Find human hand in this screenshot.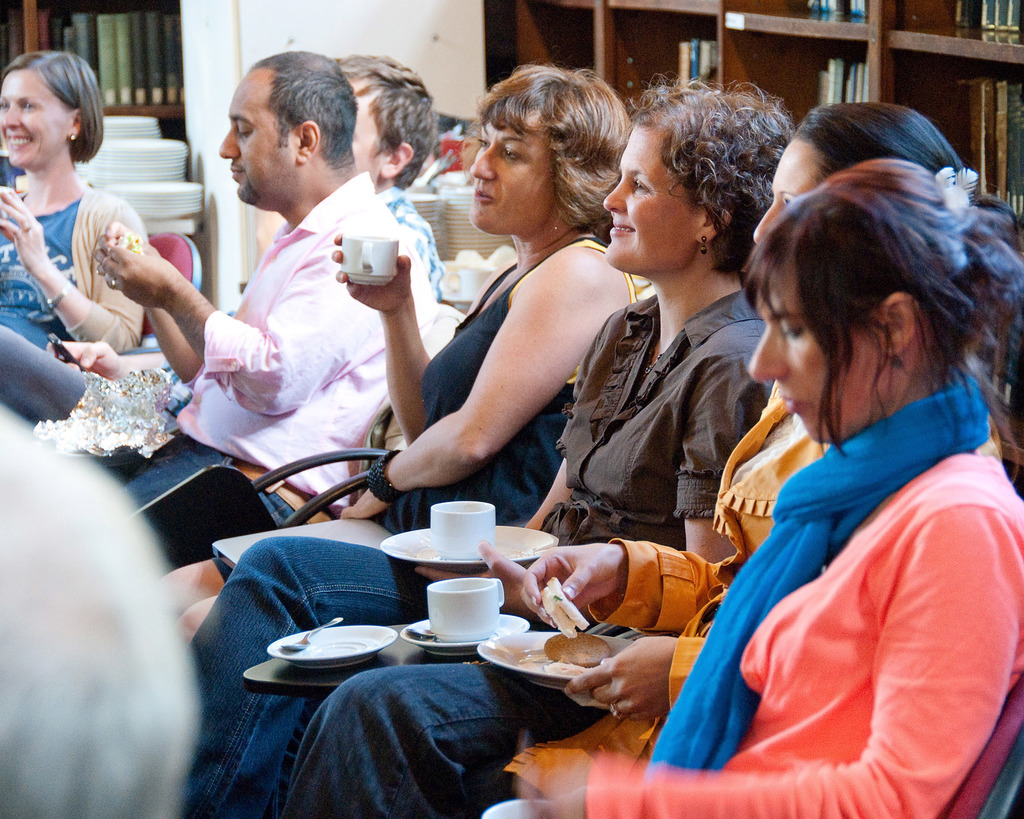
The bounding box for human hand is box=[412, 539, 540, 622].
